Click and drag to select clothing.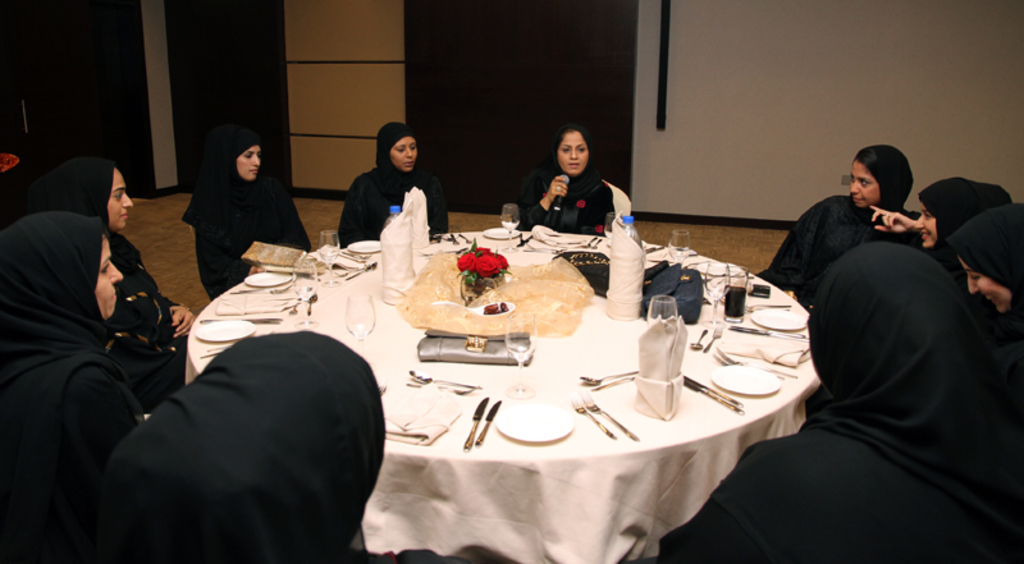
Selection: {"x1": 22, "y1": 159, "x2": 200, "y2": 413}.
